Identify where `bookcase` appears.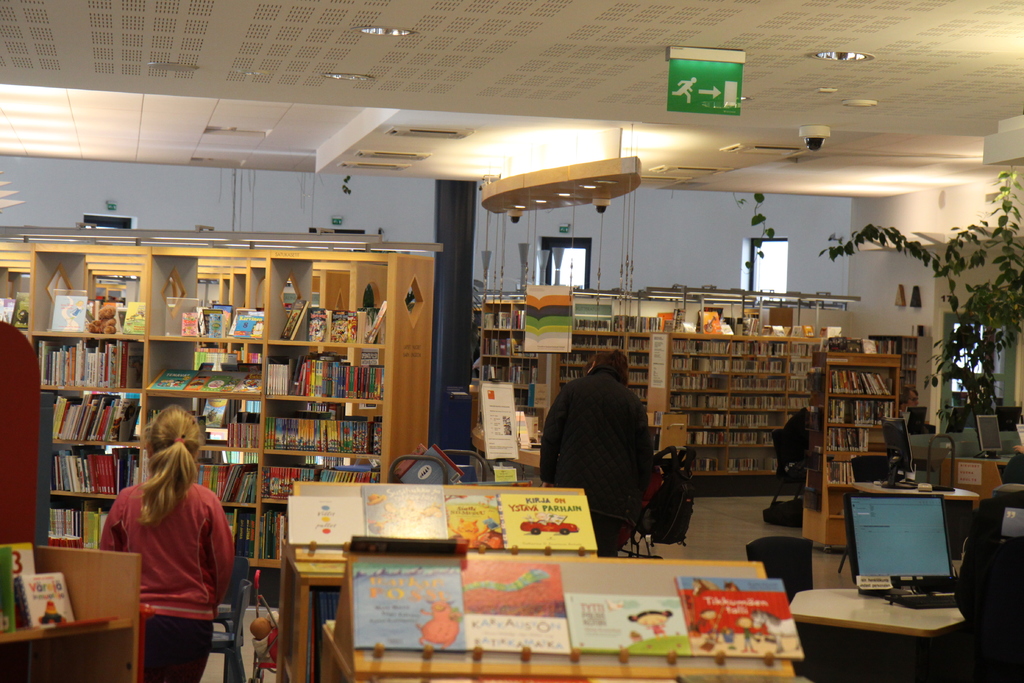
Appears at left=312, top=534, right=809, bottom=682.
